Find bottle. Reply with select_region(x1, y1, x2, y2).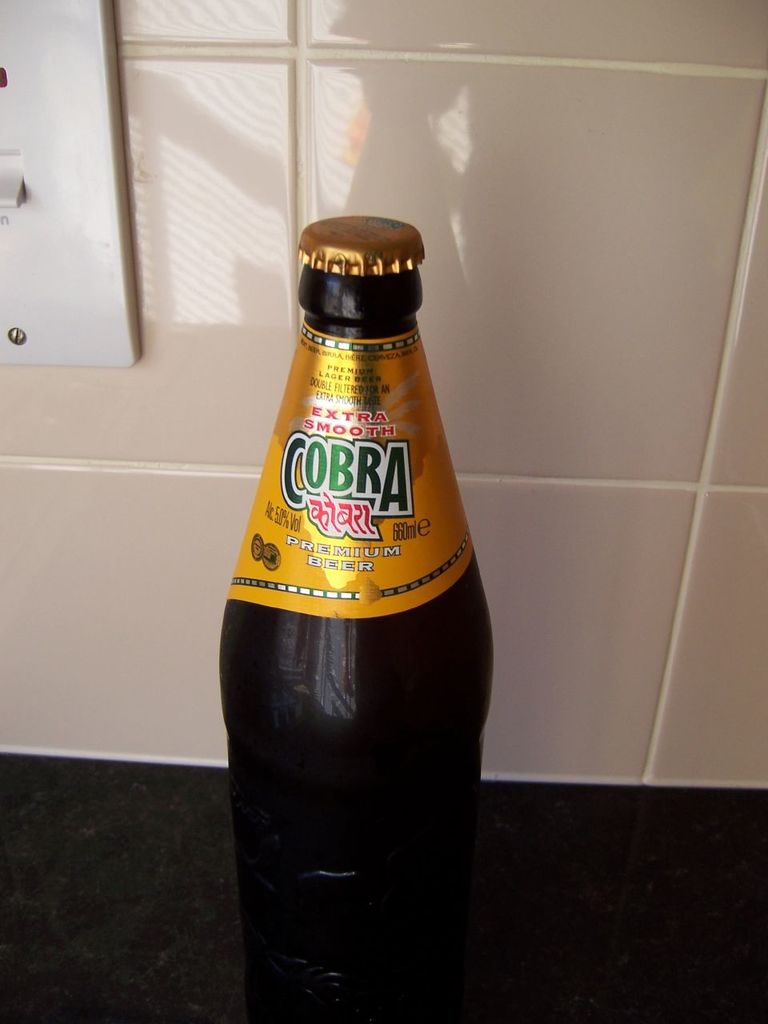
select_region(214, 213, 490, 967).
